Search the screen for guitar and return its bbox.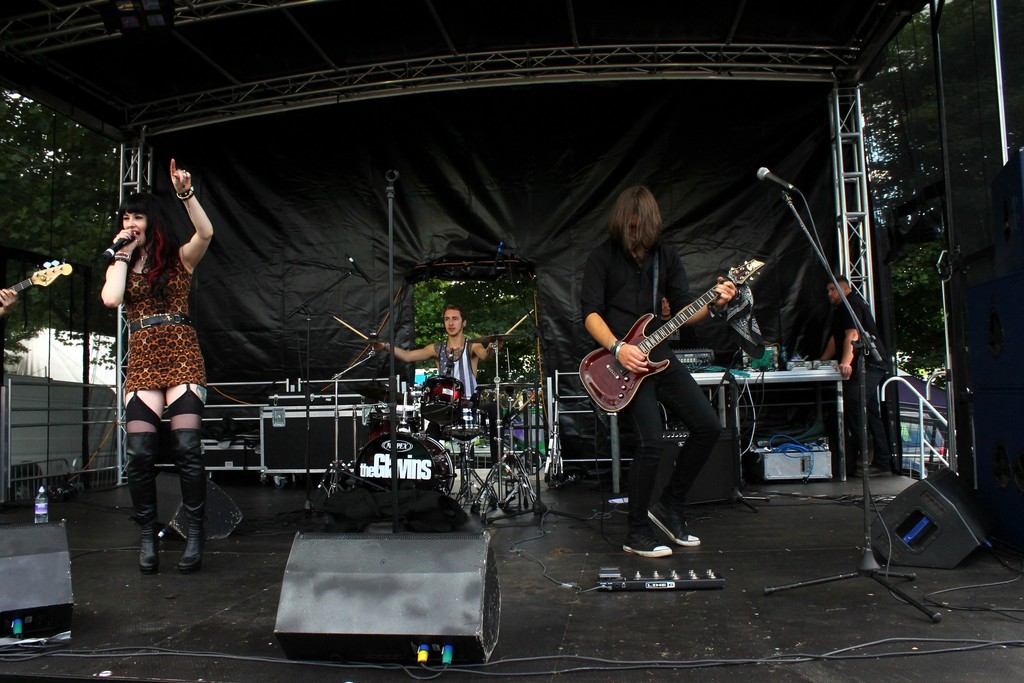
Found: rect(0, 256, 81, 304).
